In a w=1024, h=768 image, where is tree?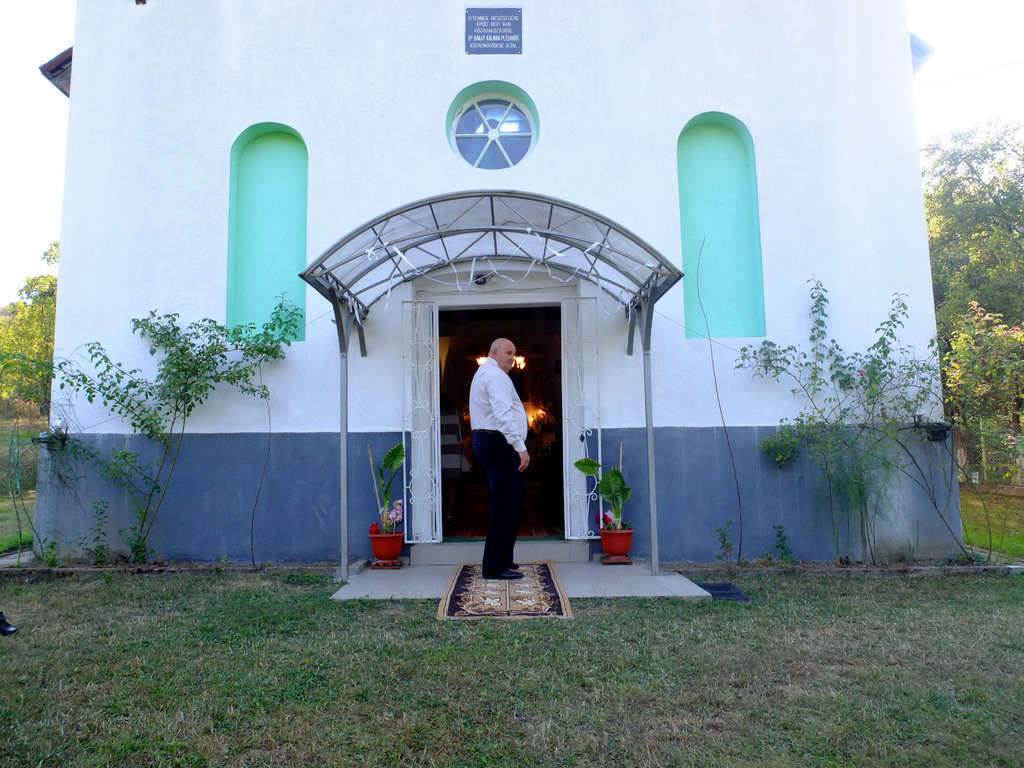
<bbox>0, 297, 308, 591</bbox>.
